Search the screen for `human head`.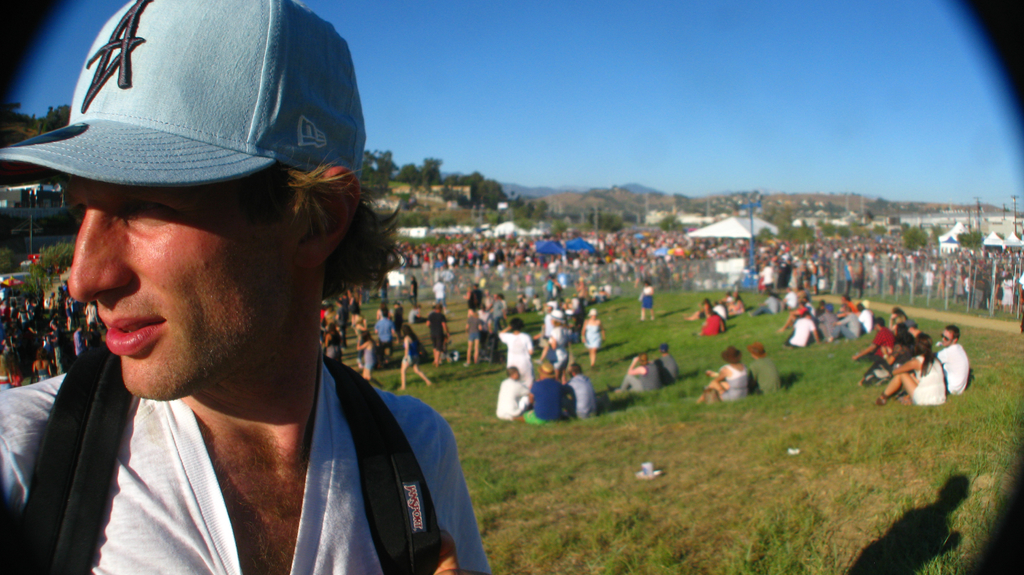
Found at x1=940, y1=323, x2=963, y2=348.
